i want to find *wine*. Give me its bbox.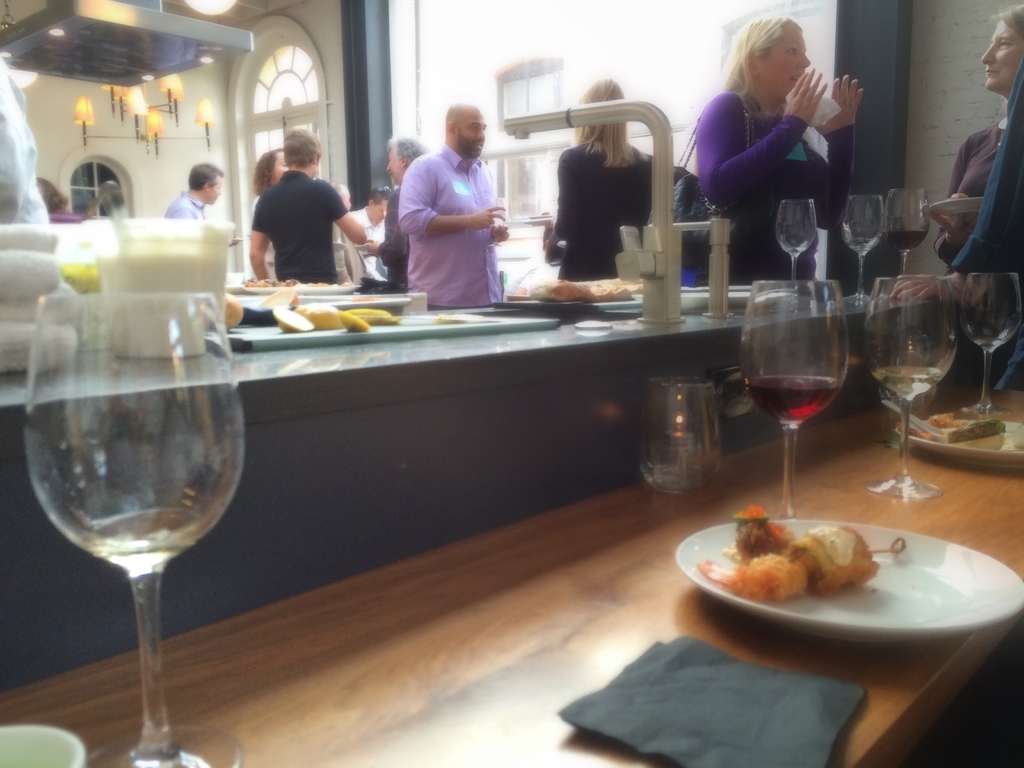
{"left": 875, "top": 369, "right": 941, "bottom": 400}.
